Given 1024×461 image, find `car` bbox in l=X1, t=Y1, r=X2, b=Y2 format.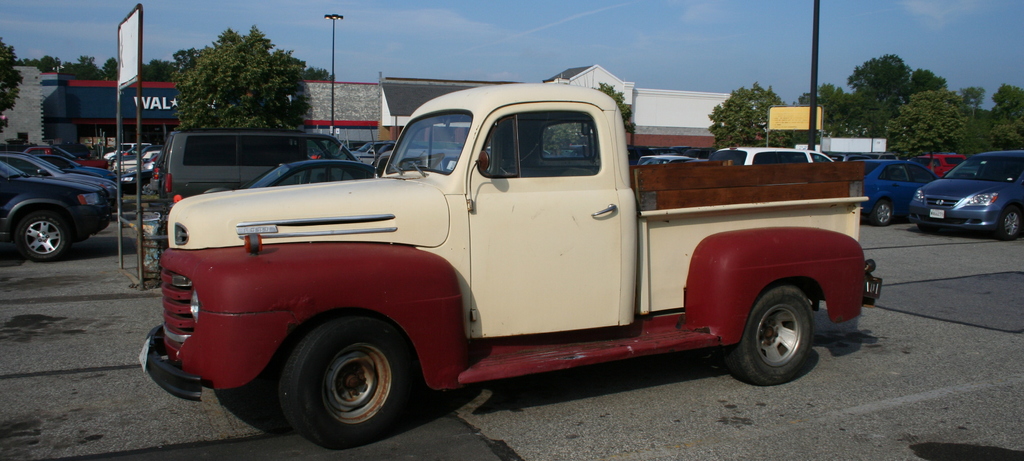
l=918, t=156, r=964, b=176.
